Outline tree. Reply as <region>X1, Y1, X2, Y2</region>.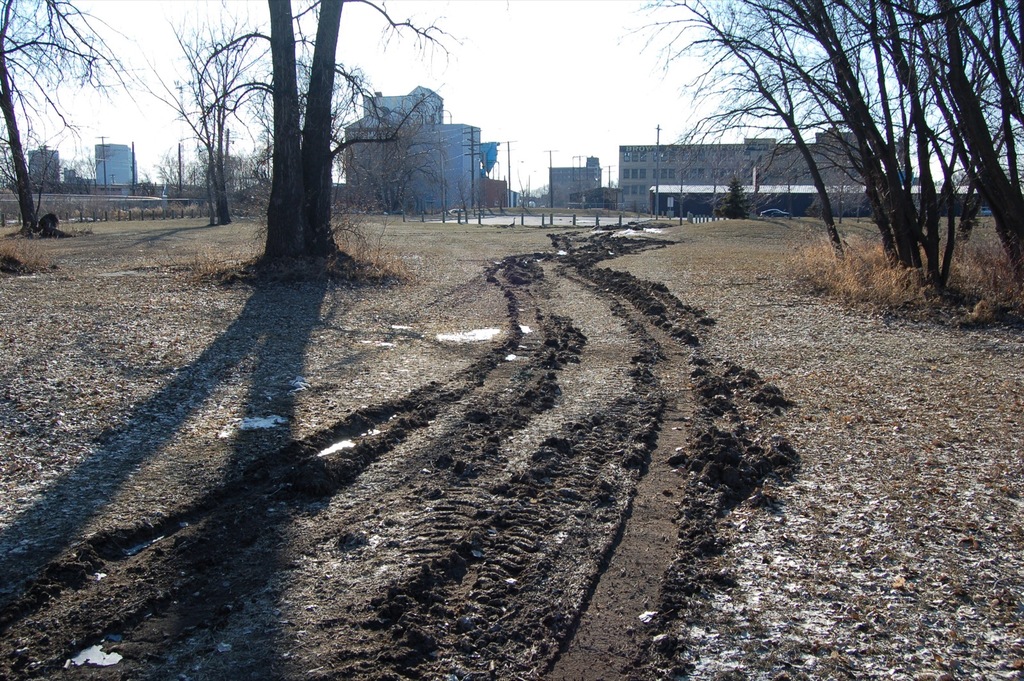
<region>185, 0, 471, 276</region>.
